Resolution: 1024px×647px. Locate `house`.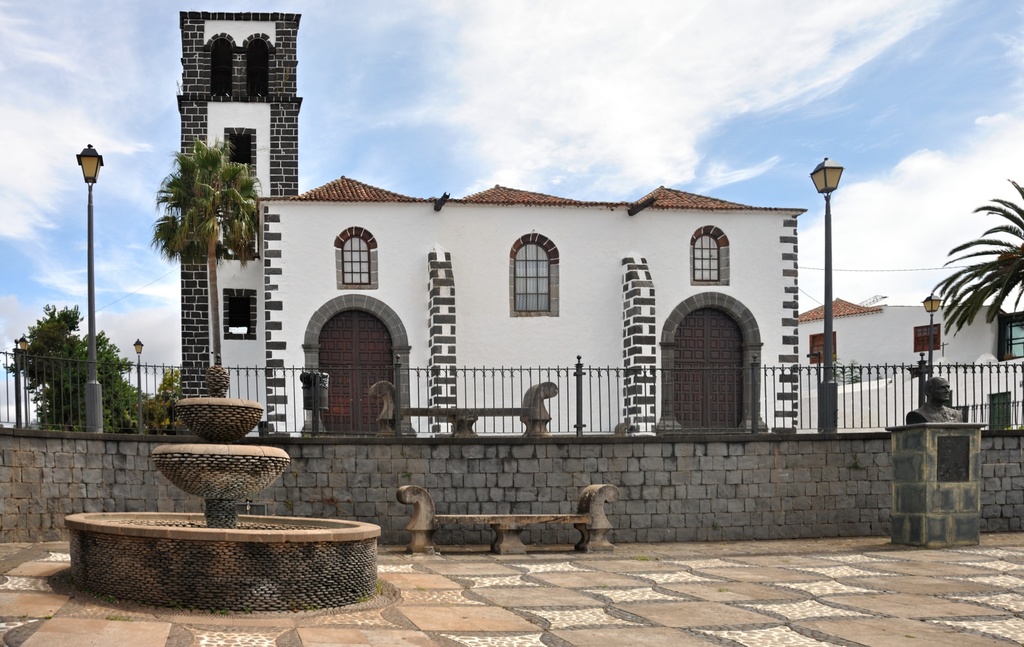
(x1=810, y1=291, x2=1023, y2=429).
